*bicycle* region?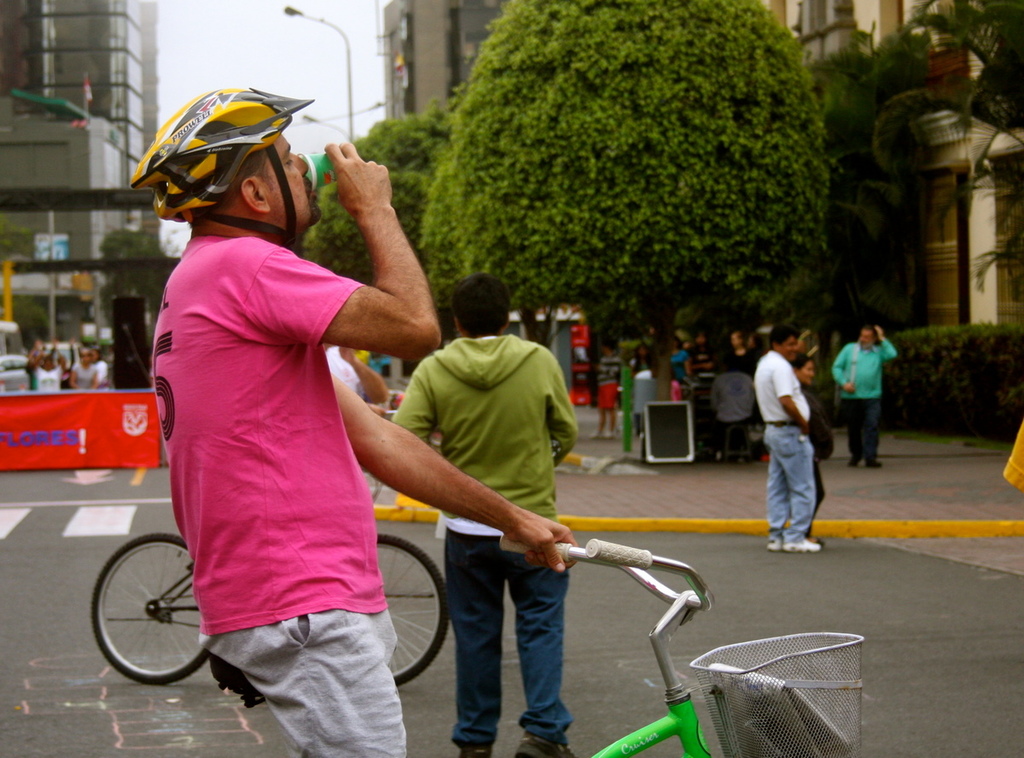
471,500,851,728
